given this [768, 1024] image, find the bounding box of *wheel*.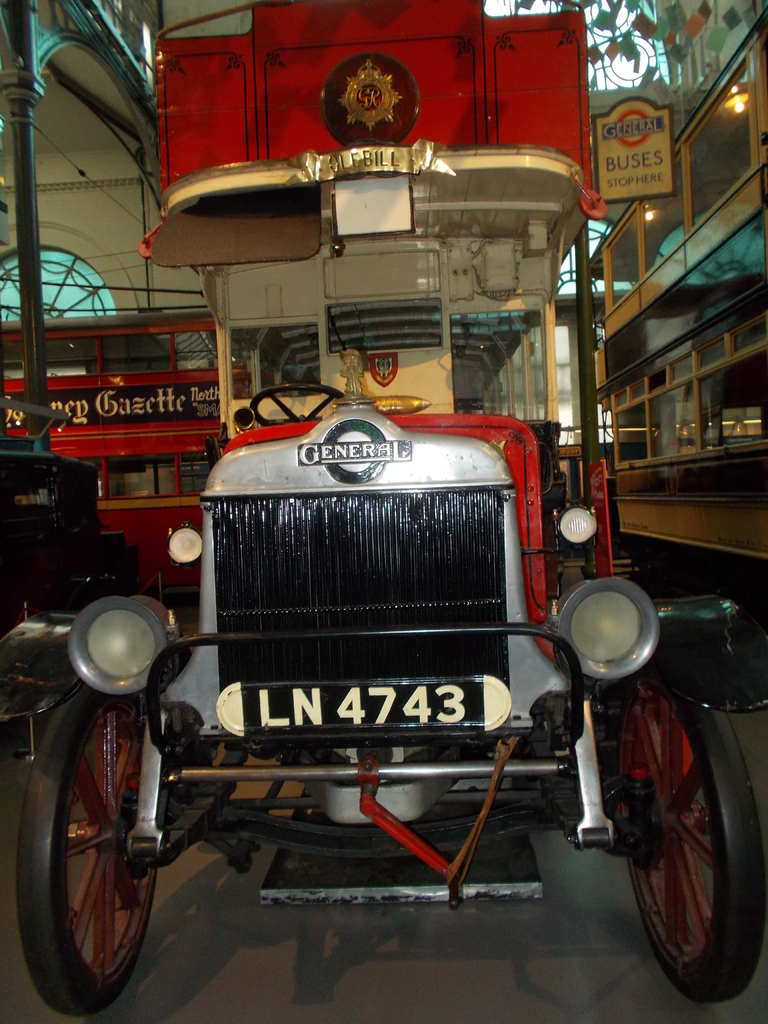
615:681:767:1002.
